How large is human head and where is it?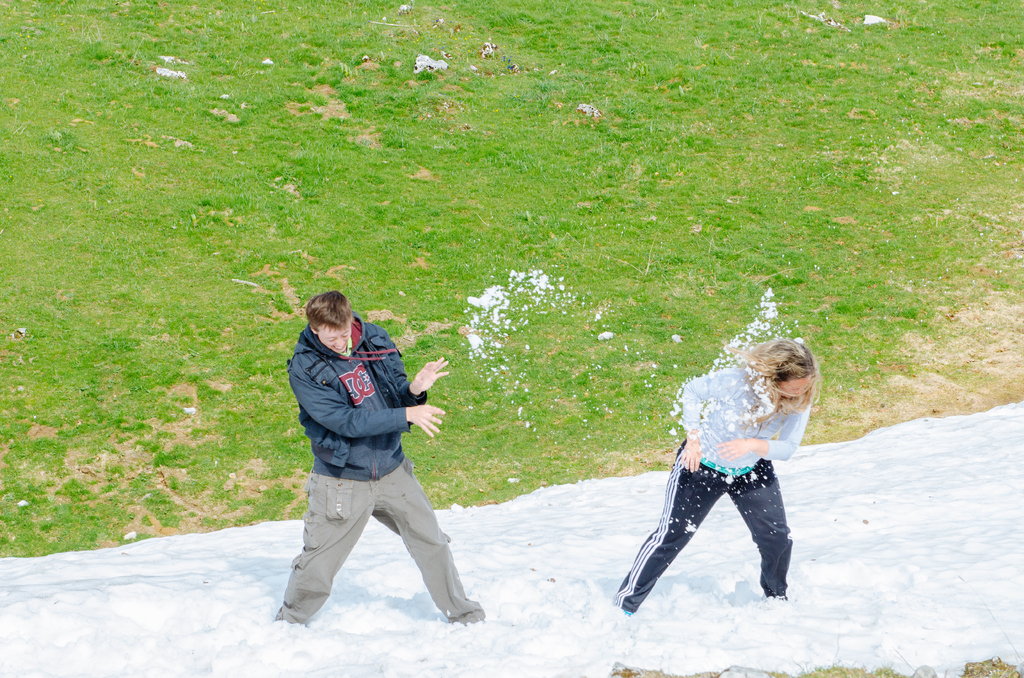
Bounding box: bbox=(750, 336, 813, 408).
